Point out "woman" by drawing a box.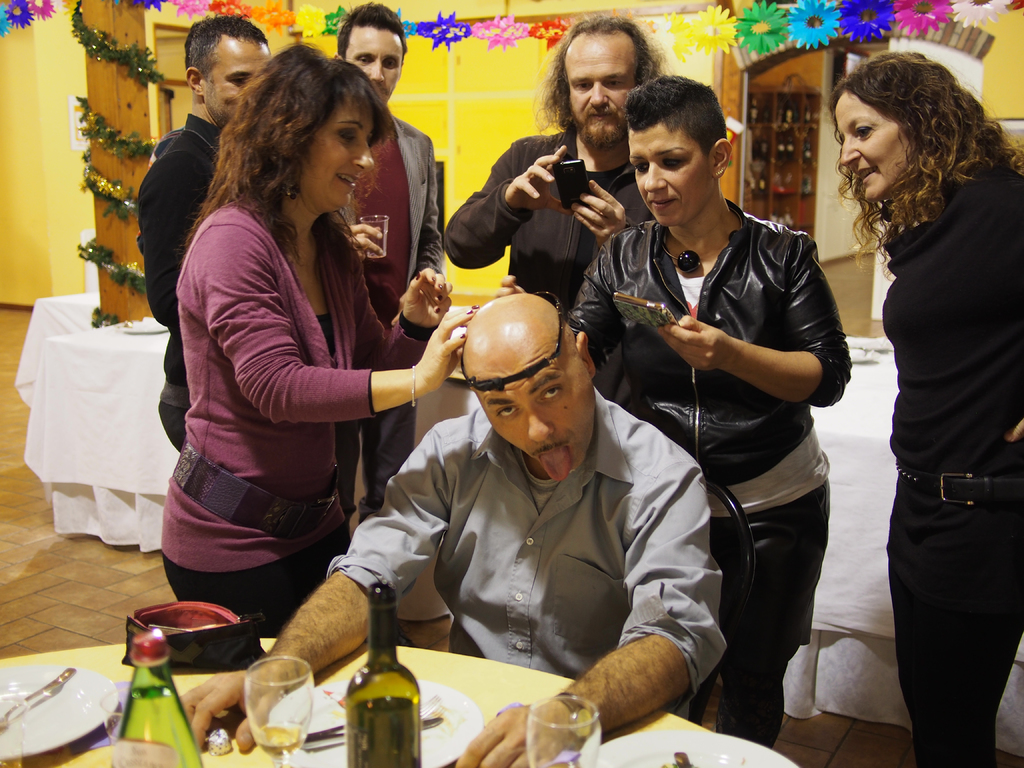
<region>571, 72, 849, 751</region>.
